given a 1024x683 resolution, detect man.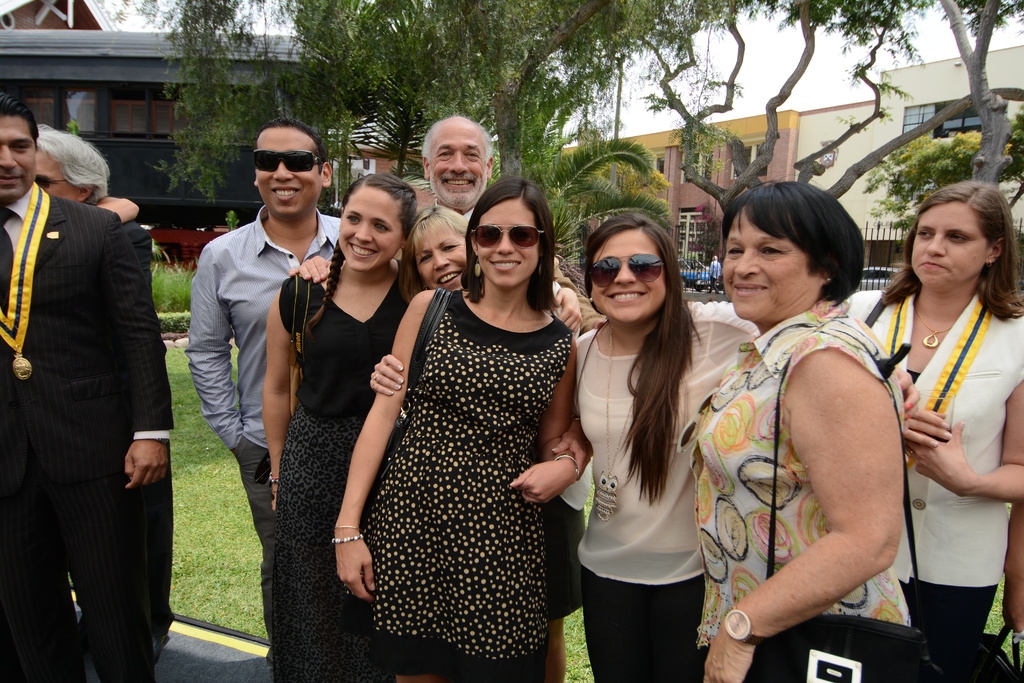
BBox(177, 119, 355, 549).
